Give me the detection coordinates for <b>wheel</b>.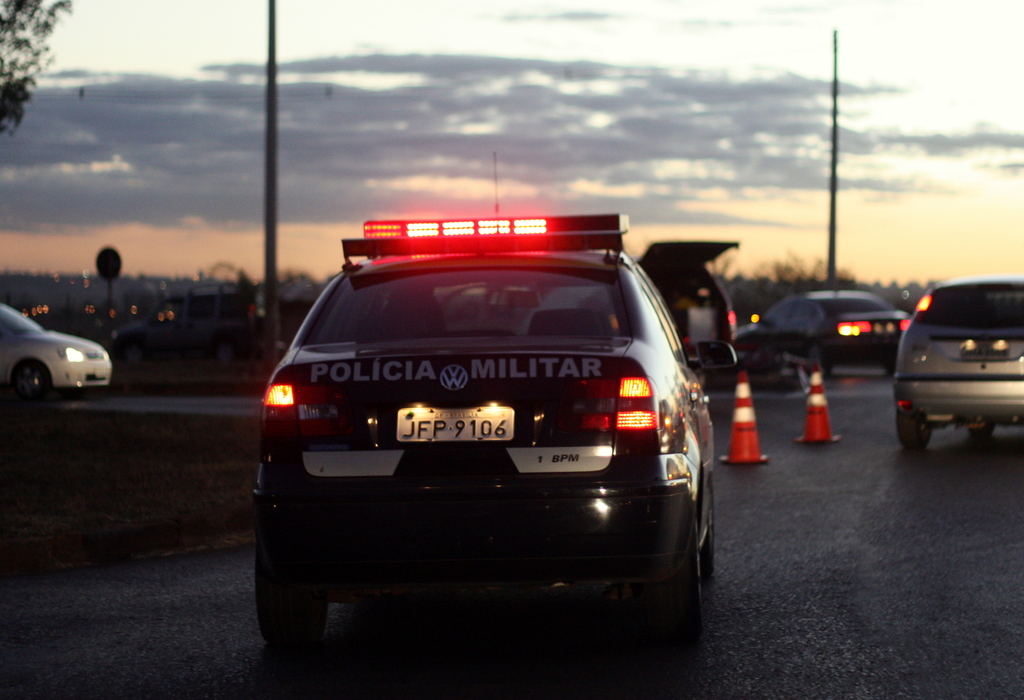
bbox(254, 497, 321, 644).
